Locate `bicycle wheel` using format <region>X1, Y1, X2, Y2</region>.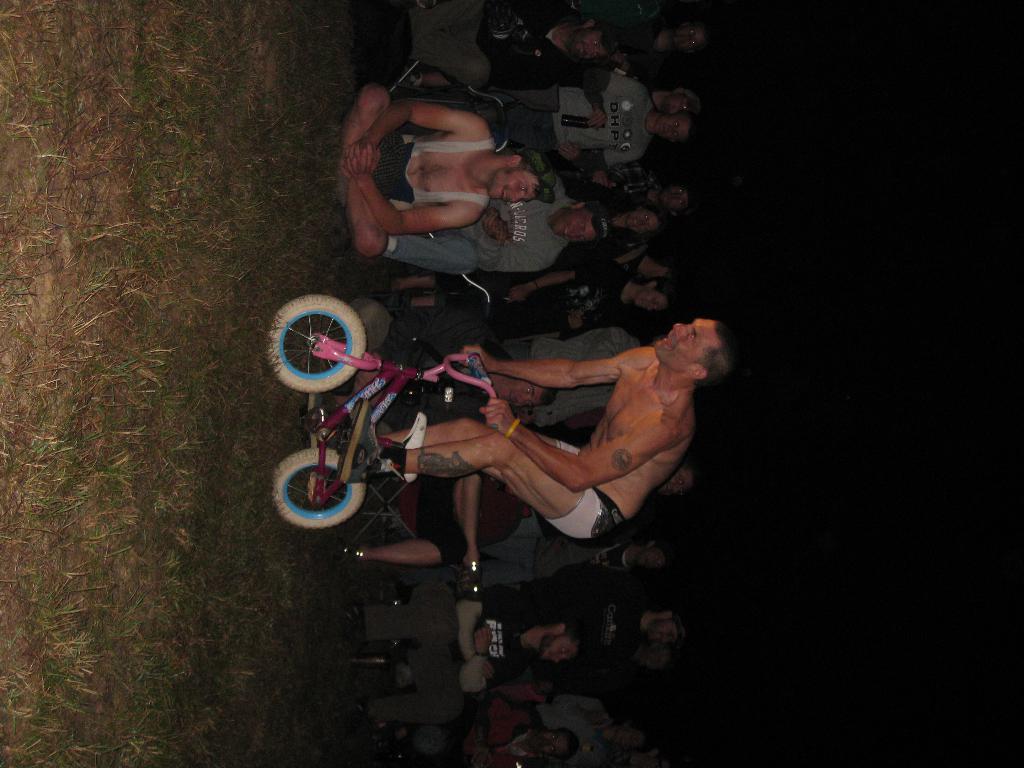
<region>274, 436, 370, 538</region>.
